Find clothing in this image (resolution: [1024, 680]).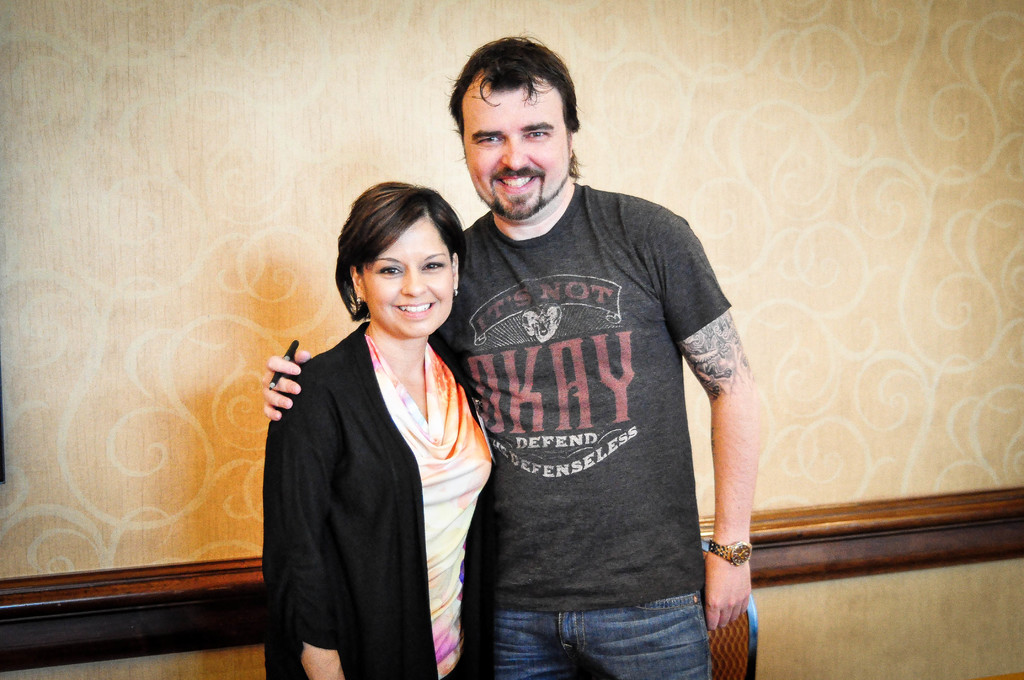
bbox=[268, 325, 504, 679].
